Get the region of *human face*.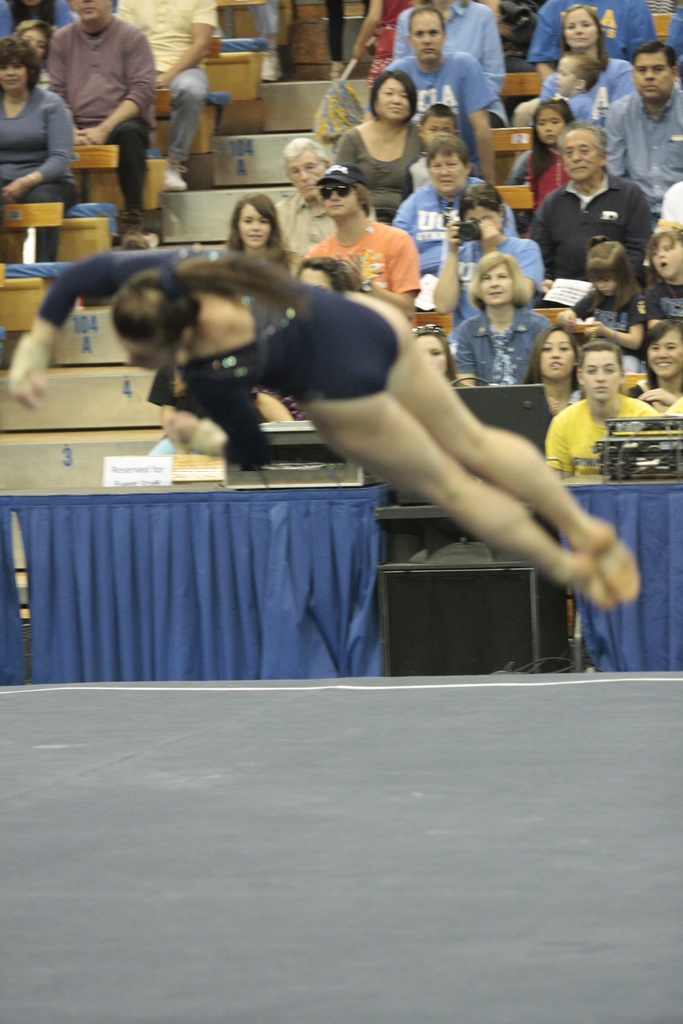
x1=70 y1=0 x2=108 y2=28.
